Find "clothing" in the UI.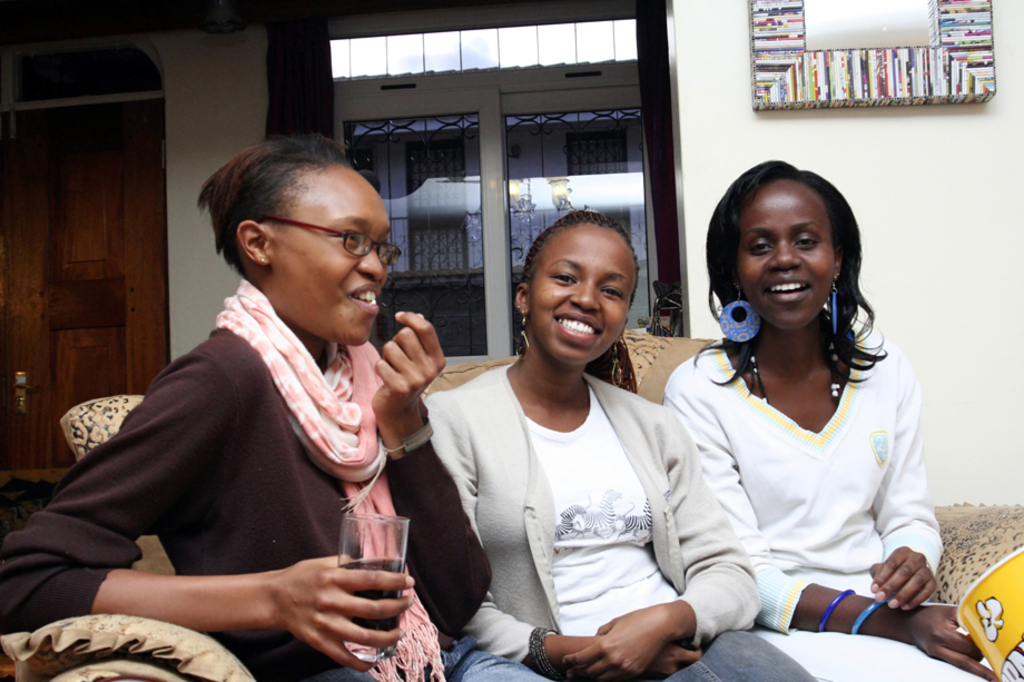
UI element at Rect(0, 275, 554, 681).
